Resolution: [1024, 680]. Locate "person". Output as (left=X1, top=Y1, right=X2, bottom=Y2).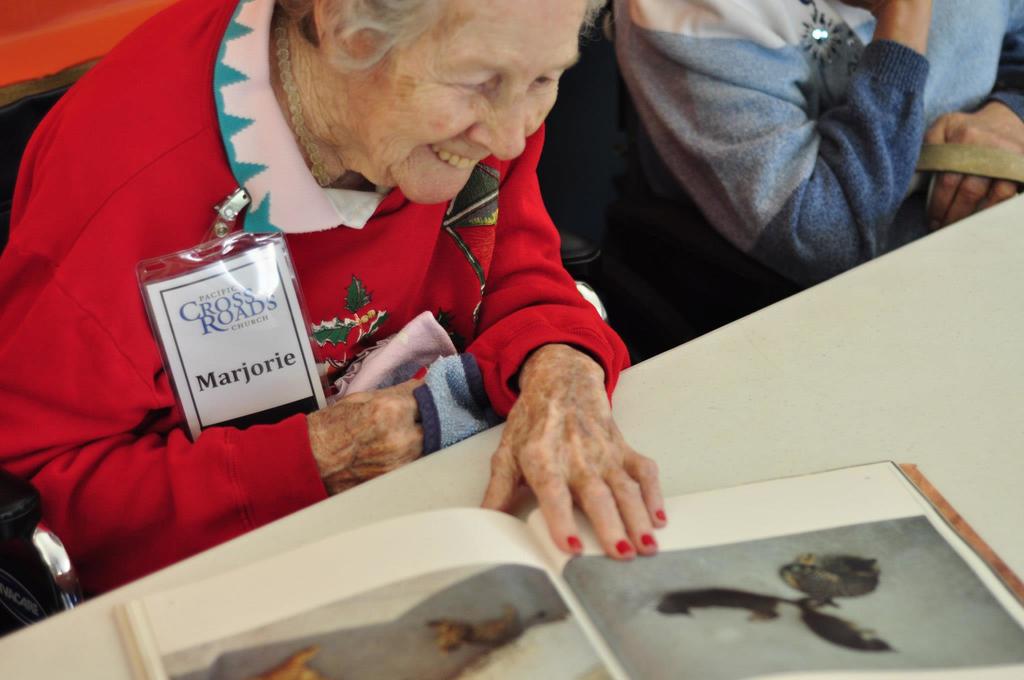
(left=598, top=0, right=1023, bottom=312).
